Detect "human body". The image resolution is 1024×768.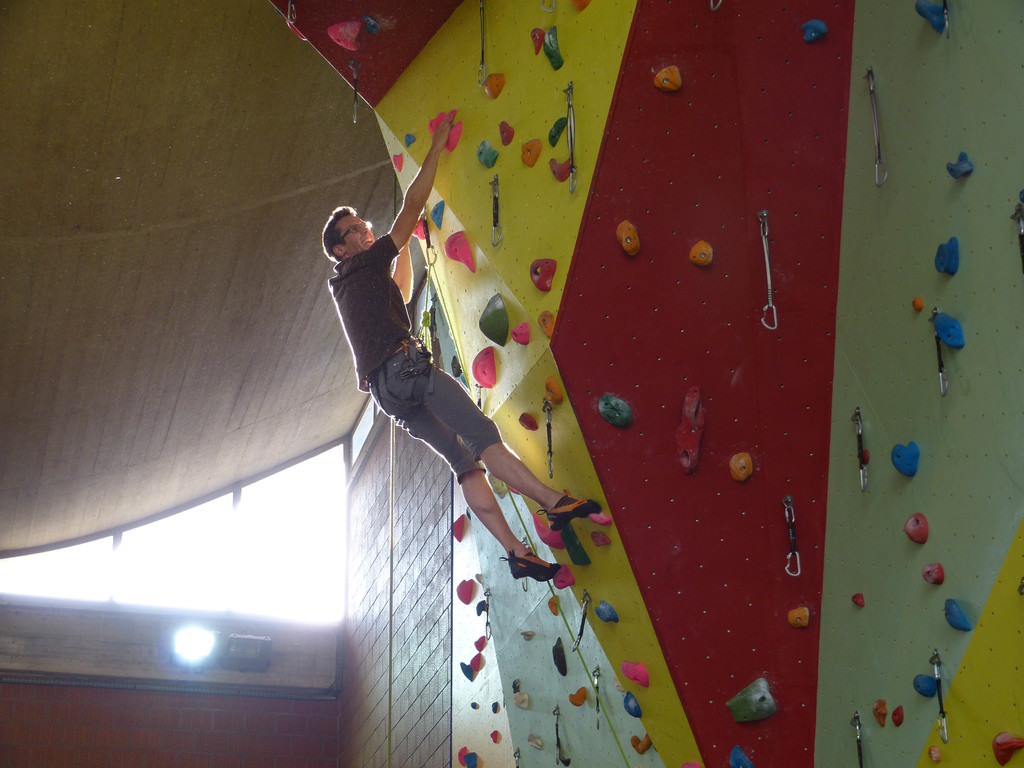
[328, 117, 602, 584].
